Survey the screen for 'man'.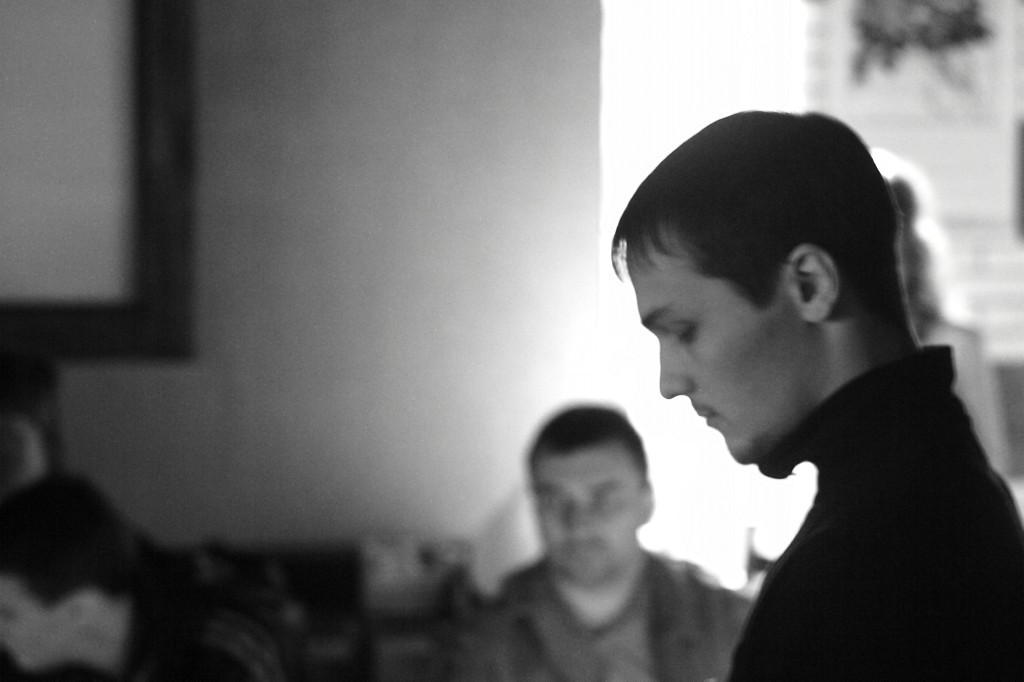
Survey found: bbox=[433, 405, 756, 681].
